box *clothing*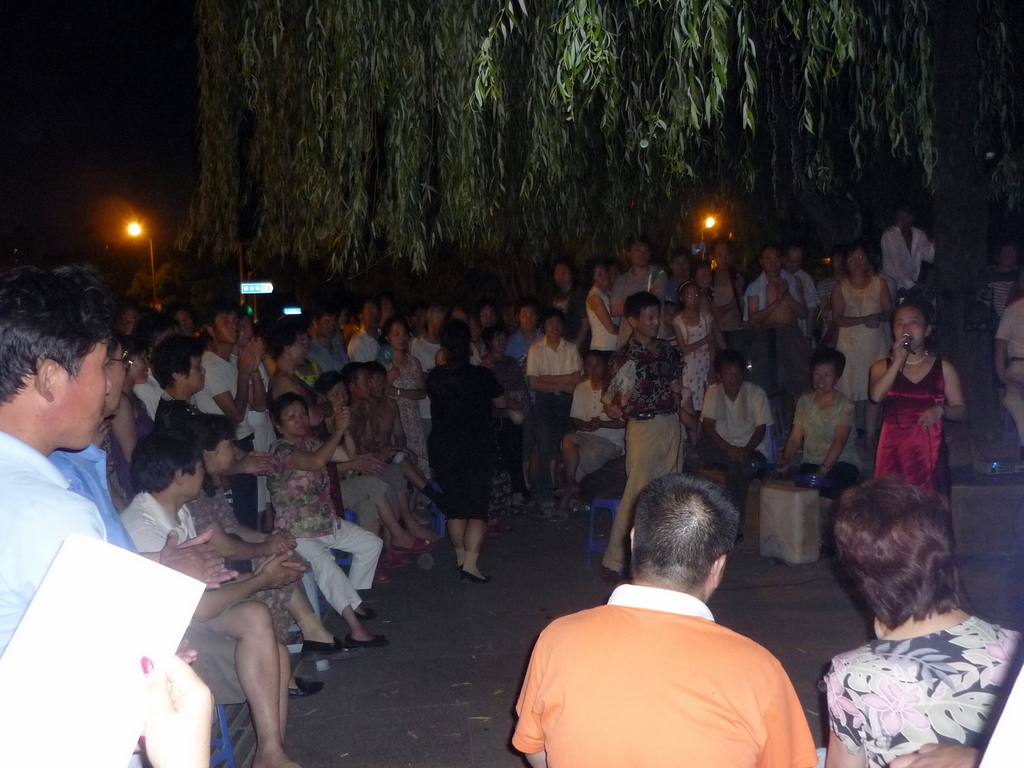
878:230:938:291
